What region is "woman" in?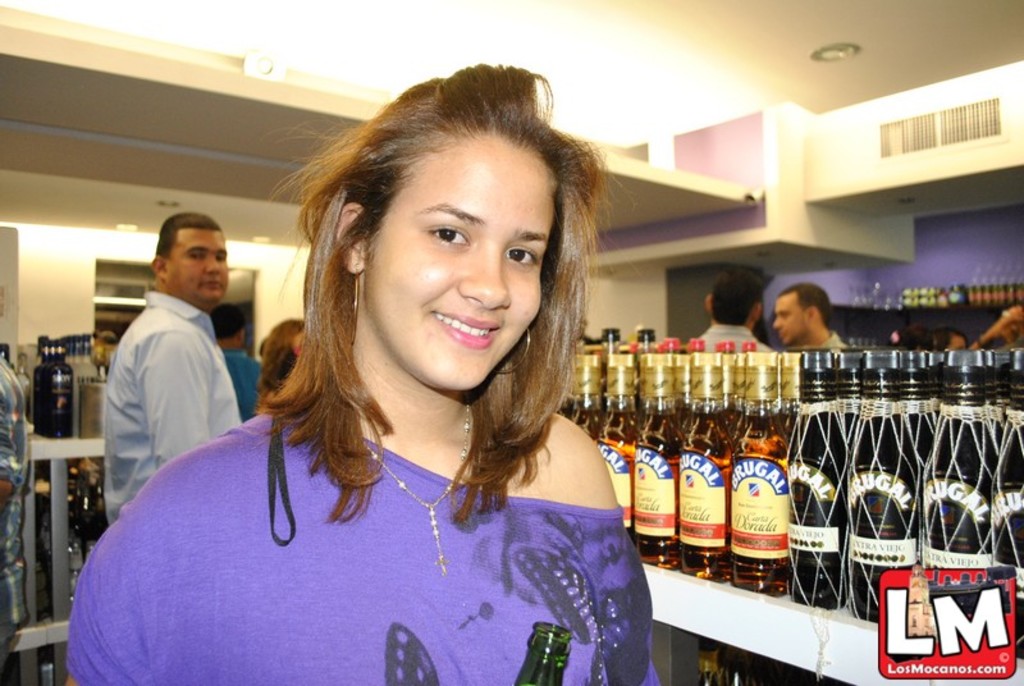
locate(146, 109, 646, 685).
